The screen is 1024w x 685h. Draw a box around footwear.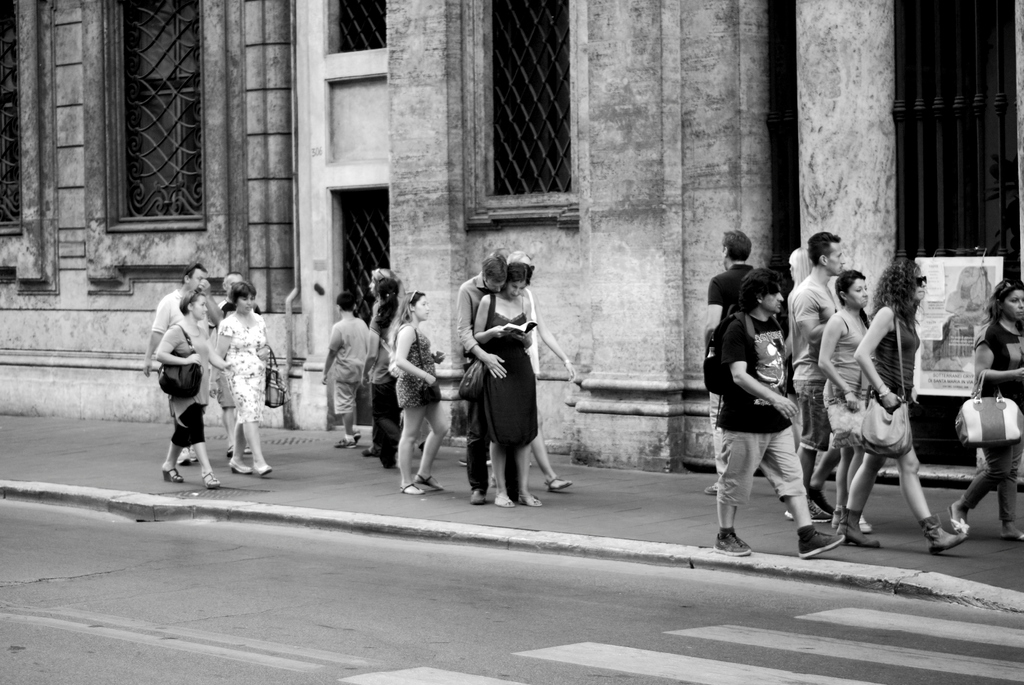
x1=223, y1=445, x2=249, y2=457.
